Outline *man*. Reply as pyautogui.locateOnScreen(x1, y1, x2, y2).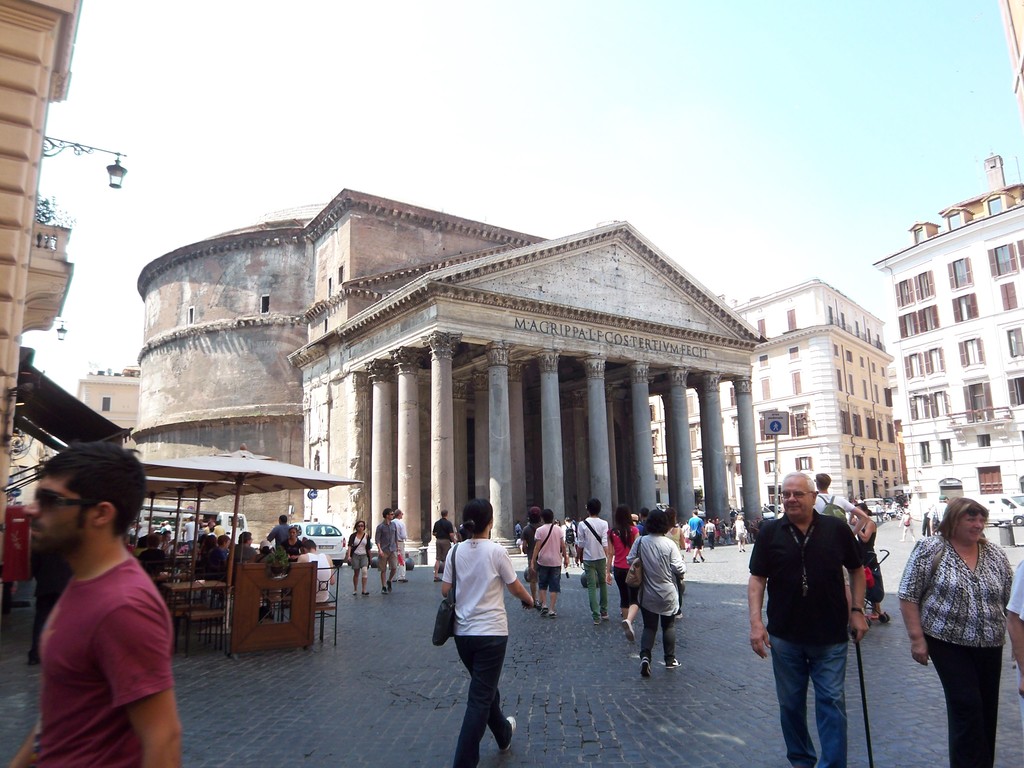
pyautogui.locateOnScreen(268, 516, 289, 545).
